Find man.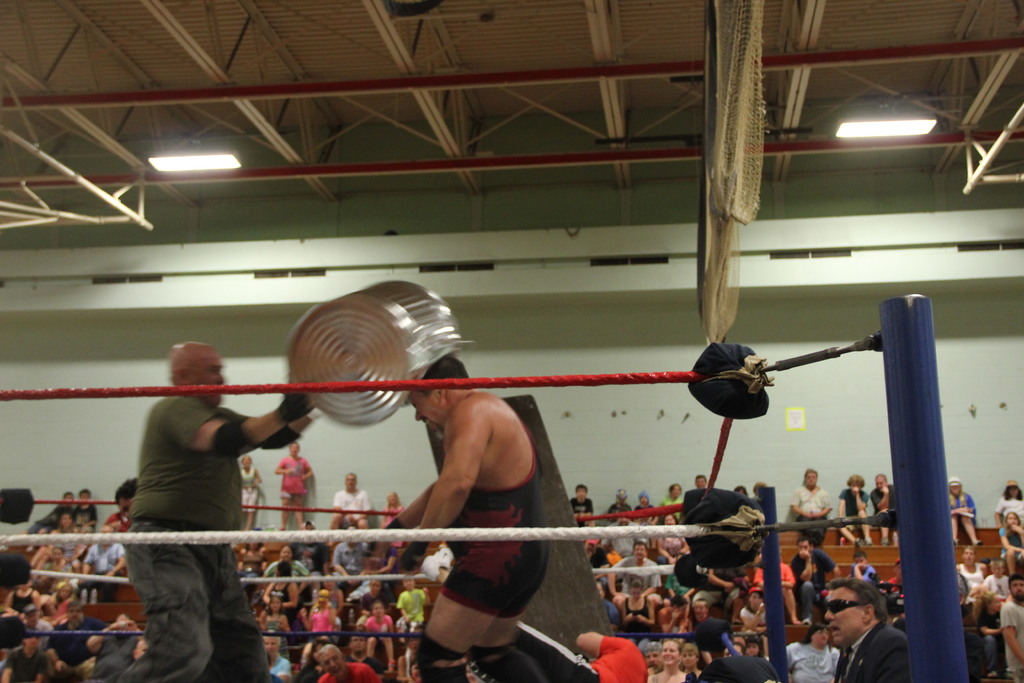
(808, 585, 913, 676).
